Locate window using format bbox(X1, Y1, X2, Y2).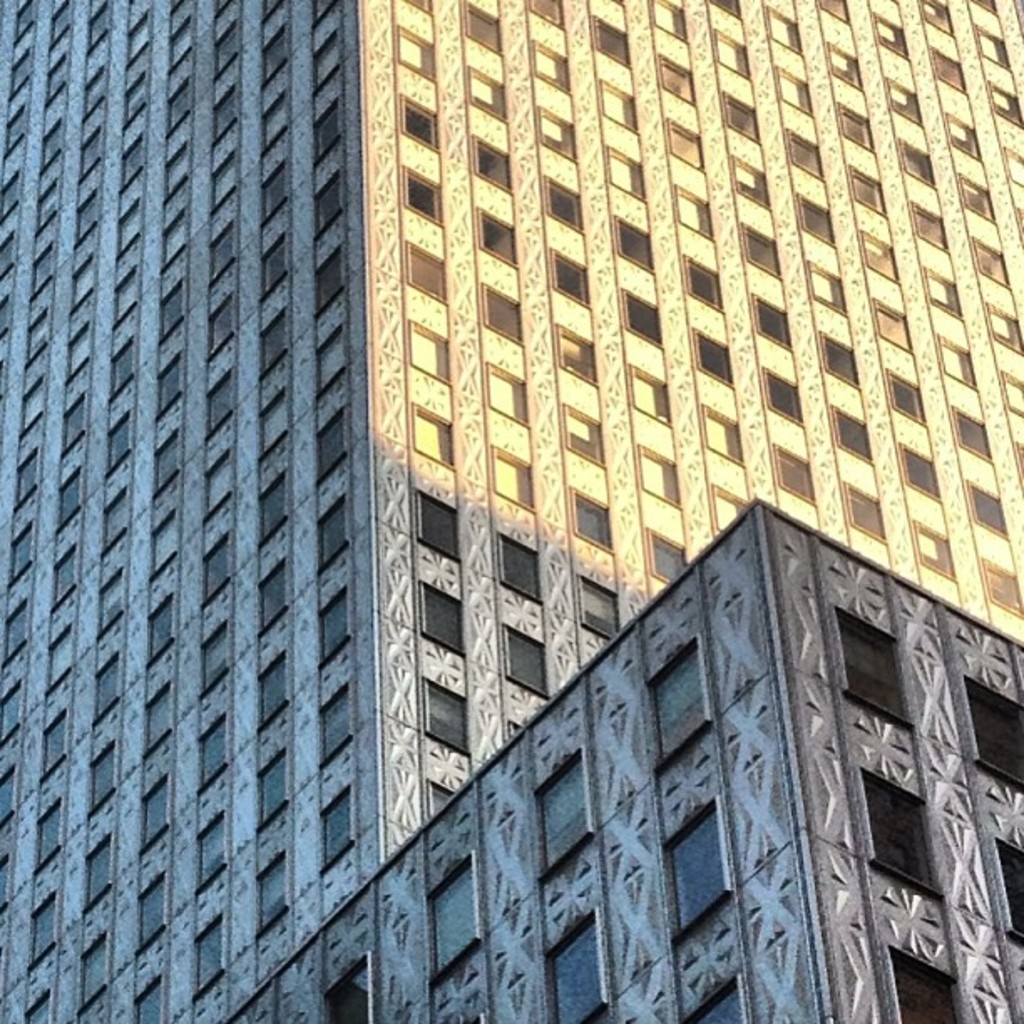
bbox(557, 320, 597, 387).
